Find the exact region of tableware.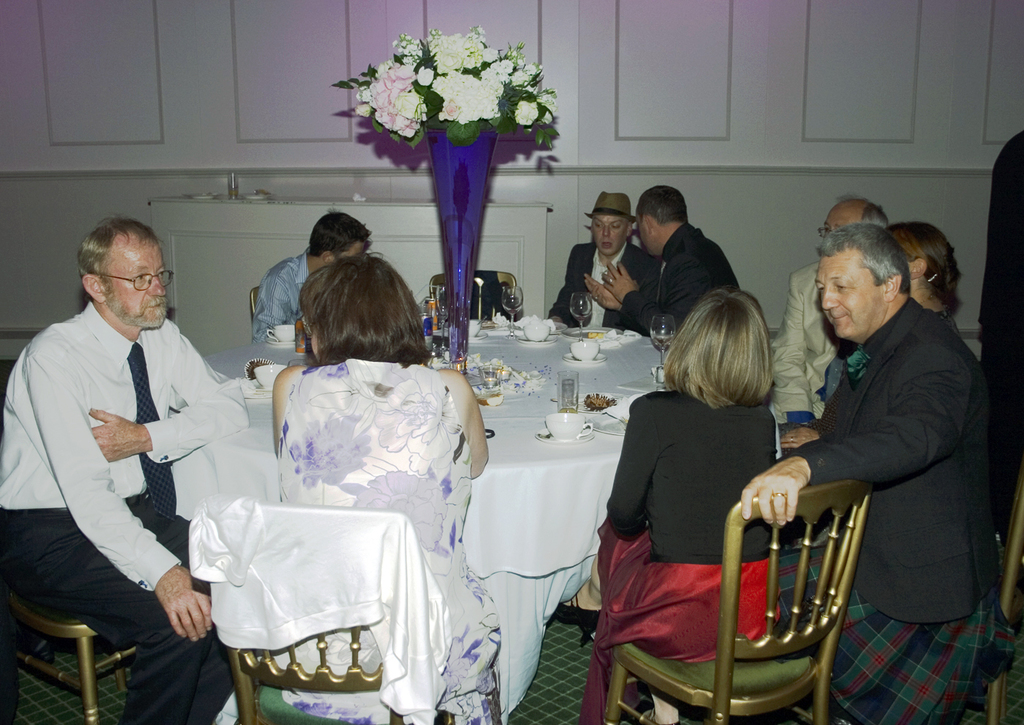
Exact region: <box>478,362,503,390</box>.
